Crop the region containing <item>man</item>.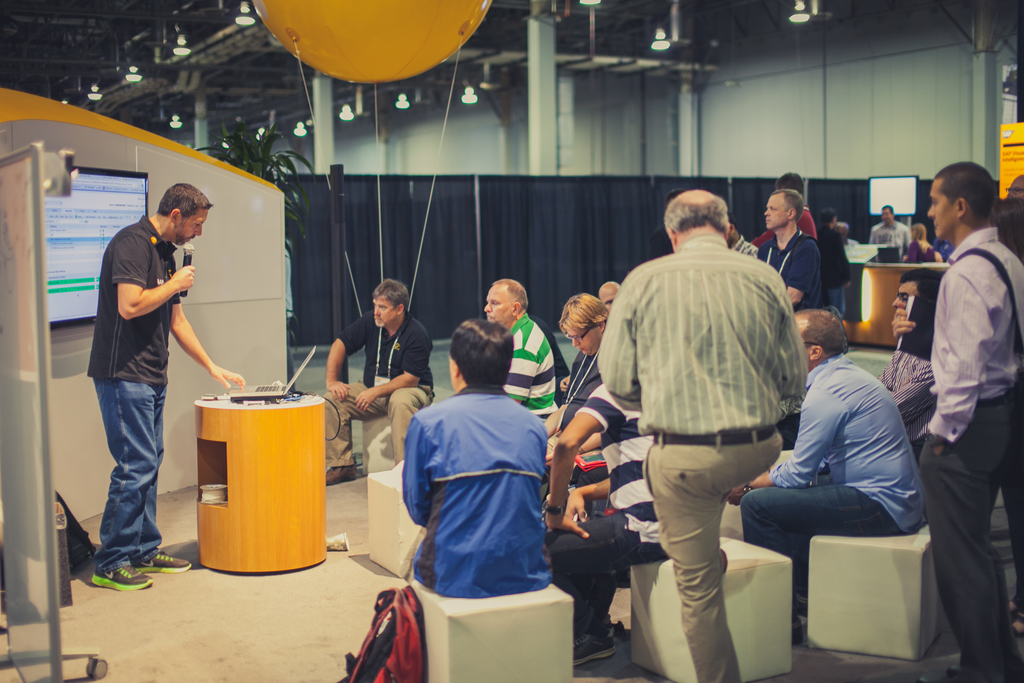
Crop region: 725,310,930,646.
